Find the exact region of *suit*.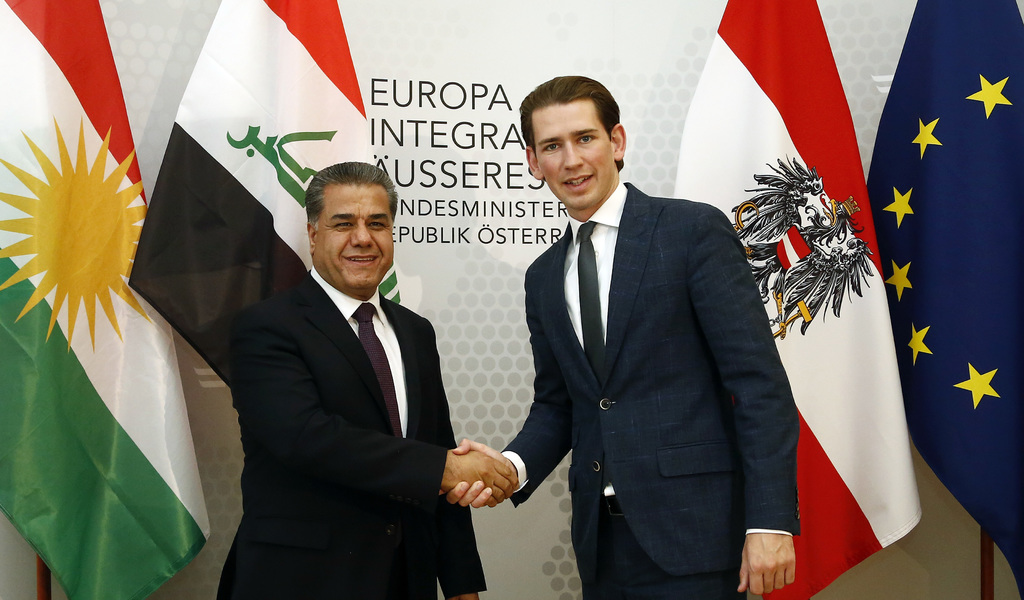
Exact region: (219, 263, 488, 599).
